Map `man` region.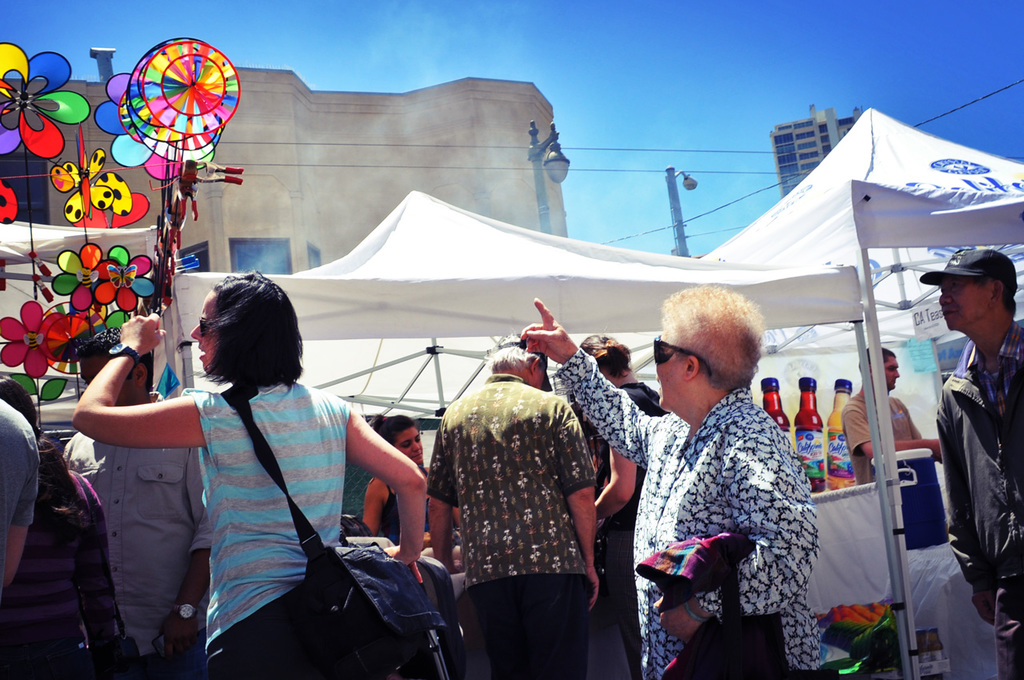
Mapped to (618, 302, 846, 669).
